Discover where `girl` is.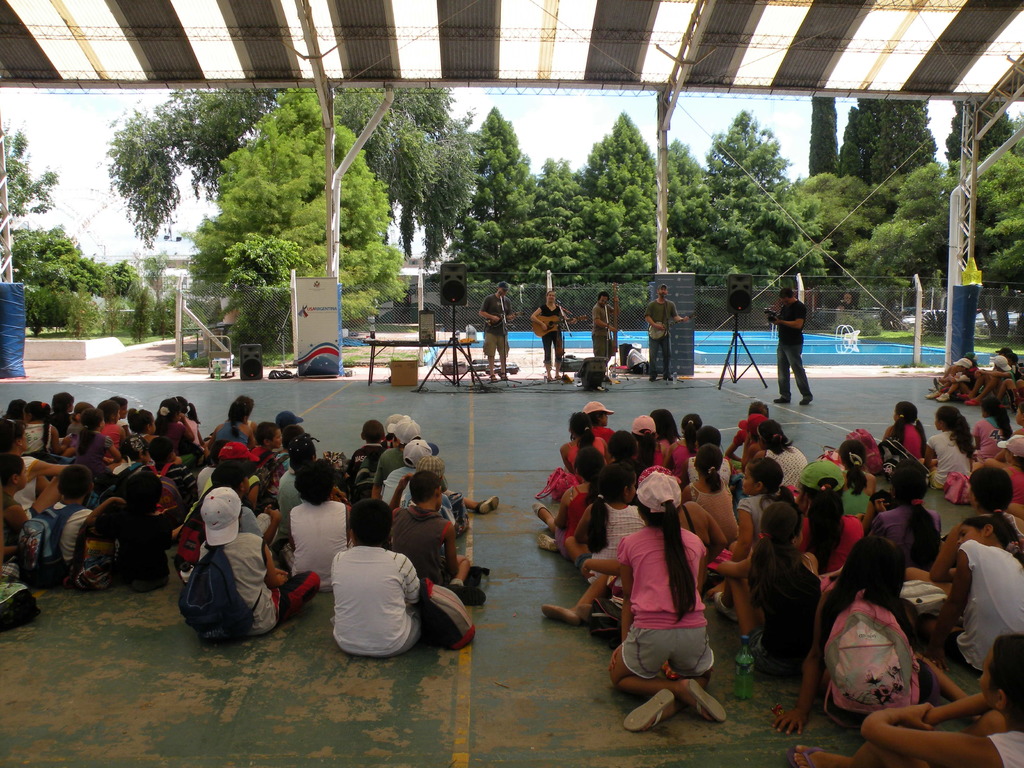
Discovered at pyautogui.locateOnScreen(532, 449, 604, 561).
